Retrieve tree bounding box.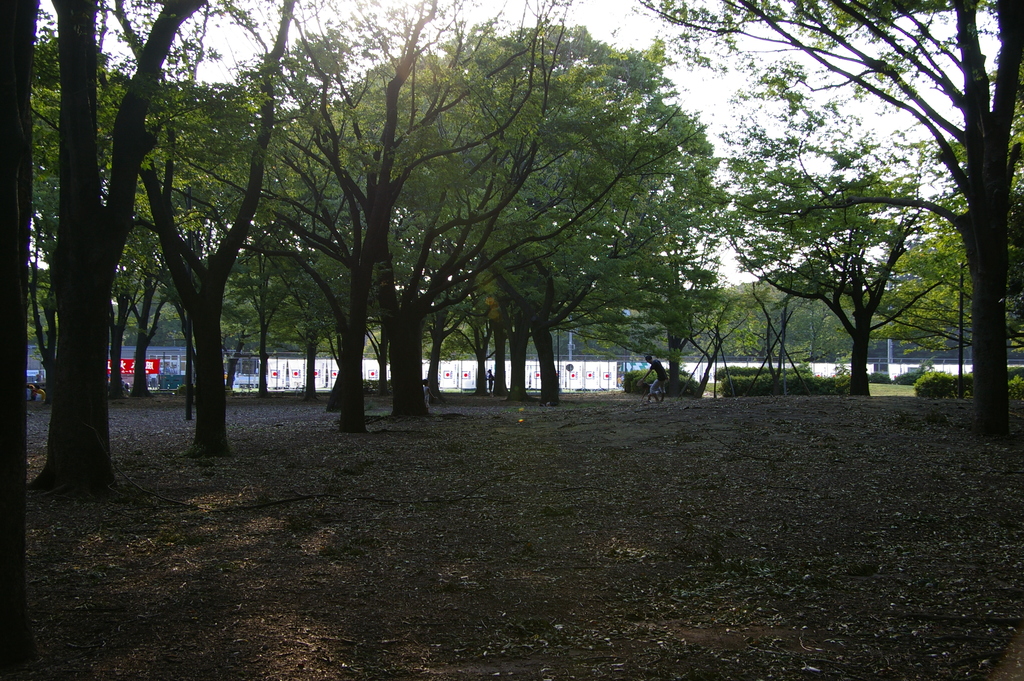
Bounding box: detection(3, 0, 43, 680).
